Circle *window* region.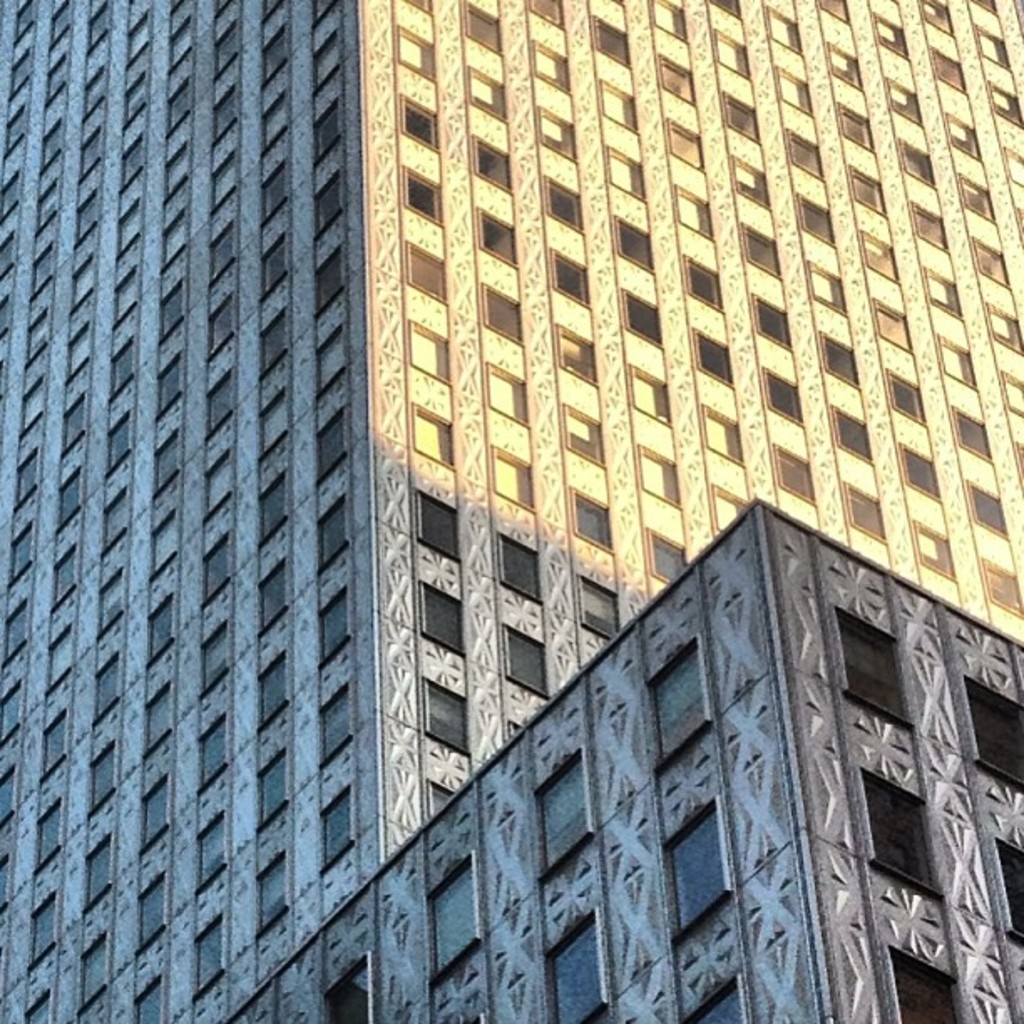
Region: [x1=796, y1=191, x2=832, y2=244].
